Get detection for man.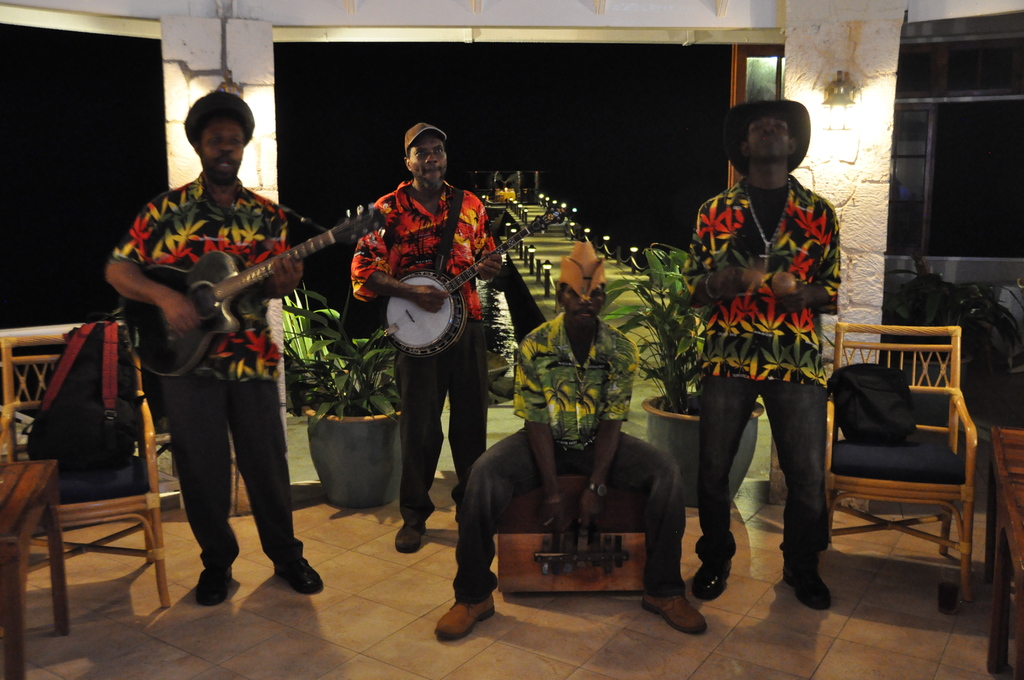
Detection: left=351, top=120, right=501, bottom=555.
